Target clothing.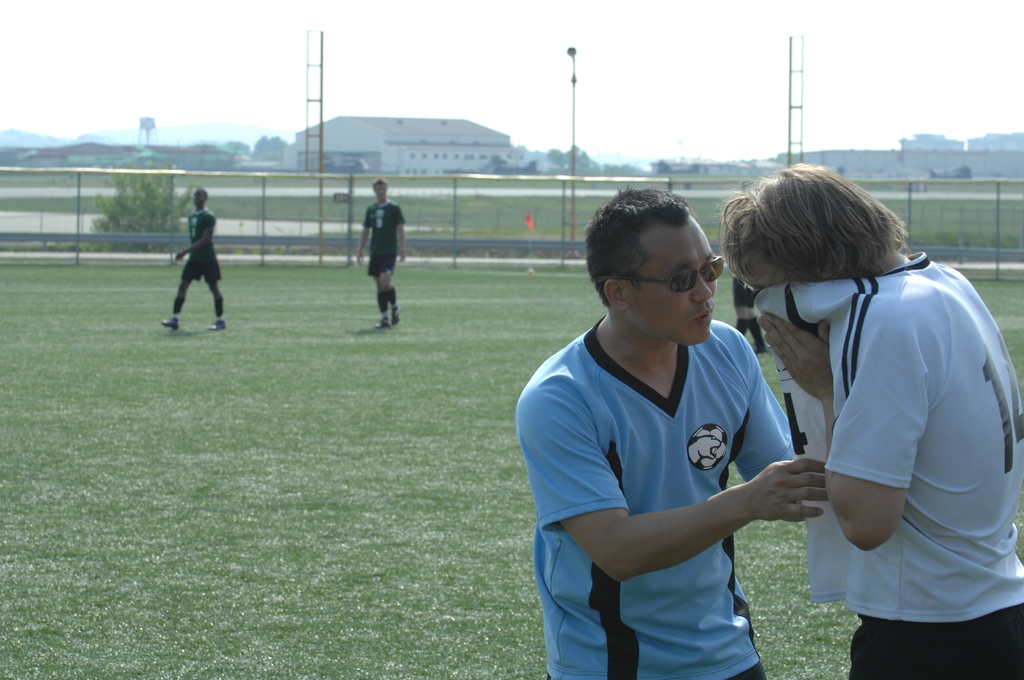
Target region: box(368, 257, 403, 276).
